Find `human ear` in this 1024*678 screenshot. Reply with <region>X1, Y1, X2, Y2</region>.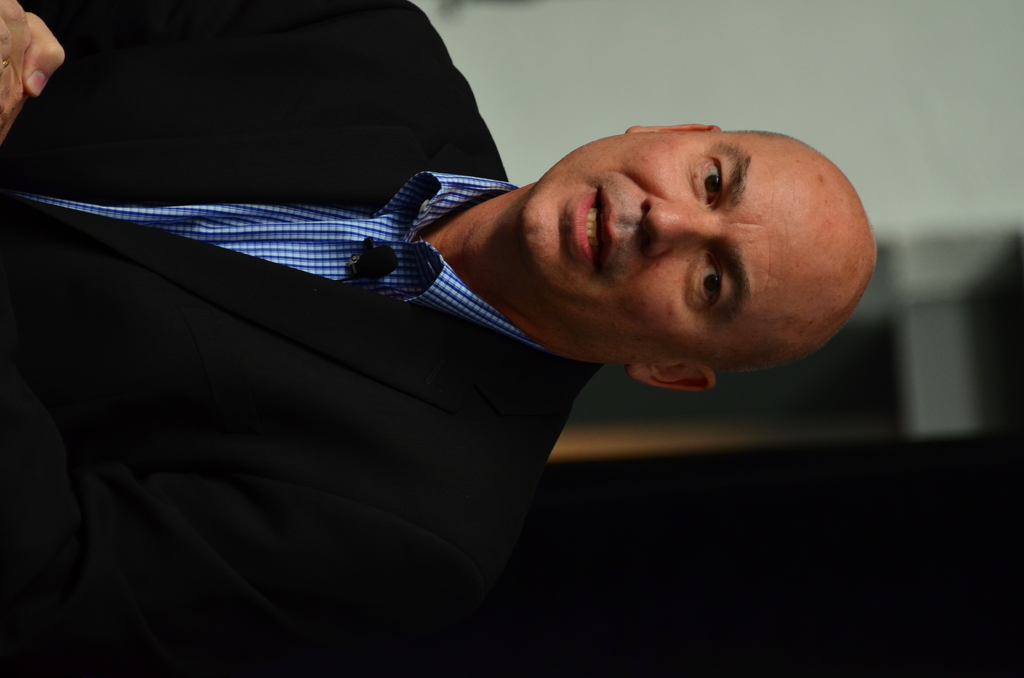
<region>626, 361, 715, 396</region>.
